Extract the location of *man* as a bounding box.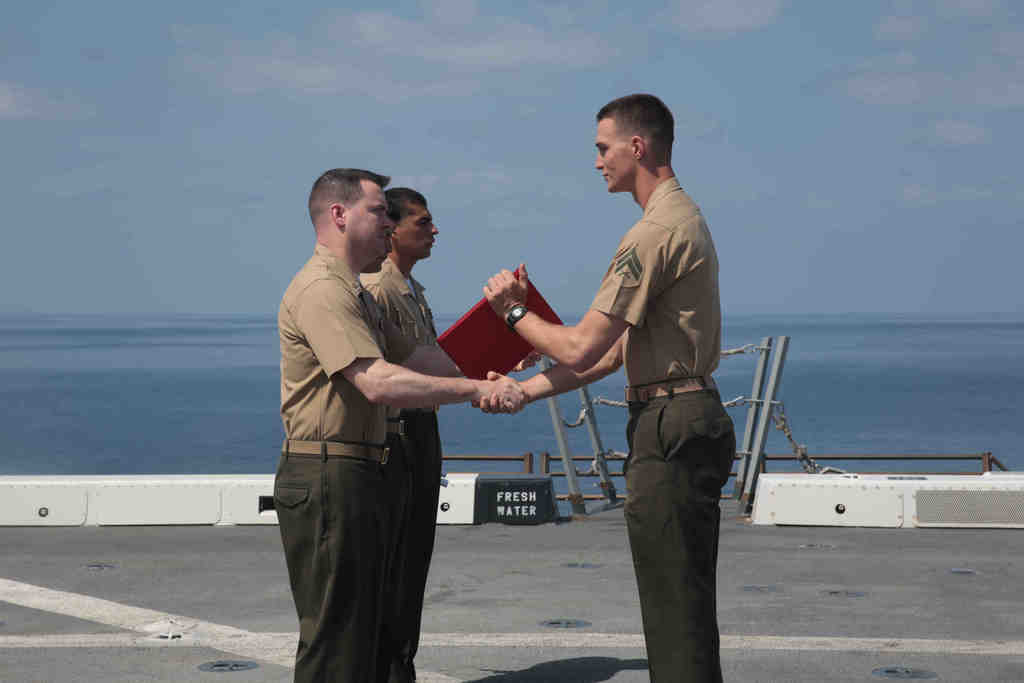
[x1=477, y1=97, x2=732, y2=682].
